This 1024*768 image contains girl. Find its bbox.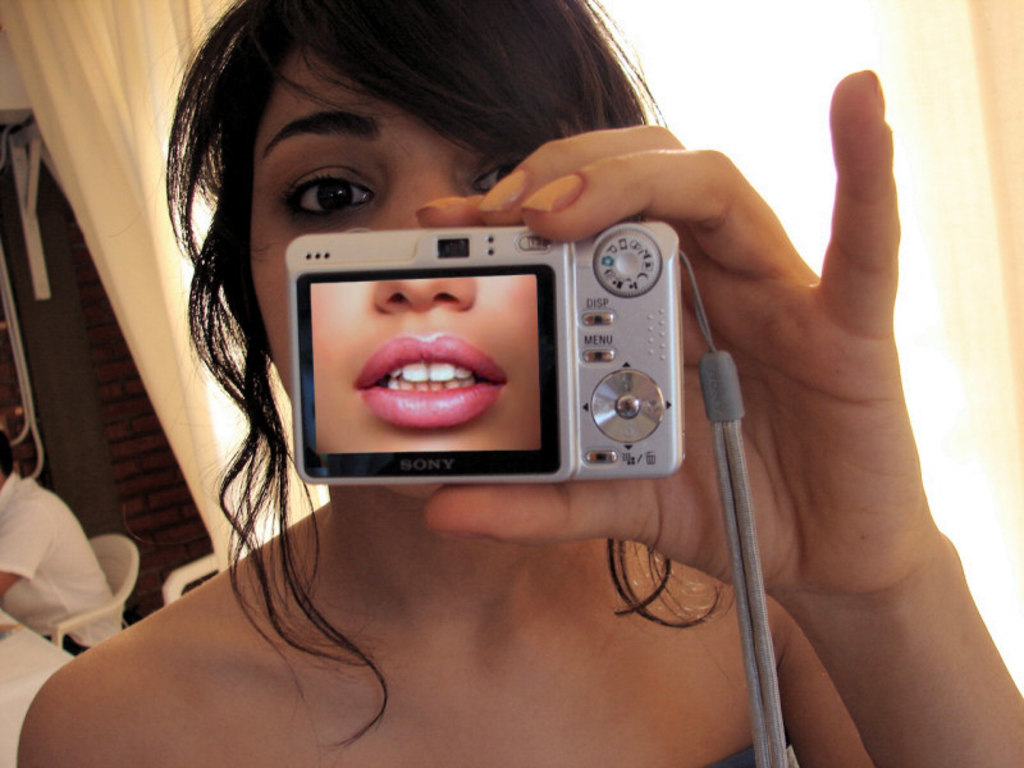
bbox=(10, 0, 1023, 767).
